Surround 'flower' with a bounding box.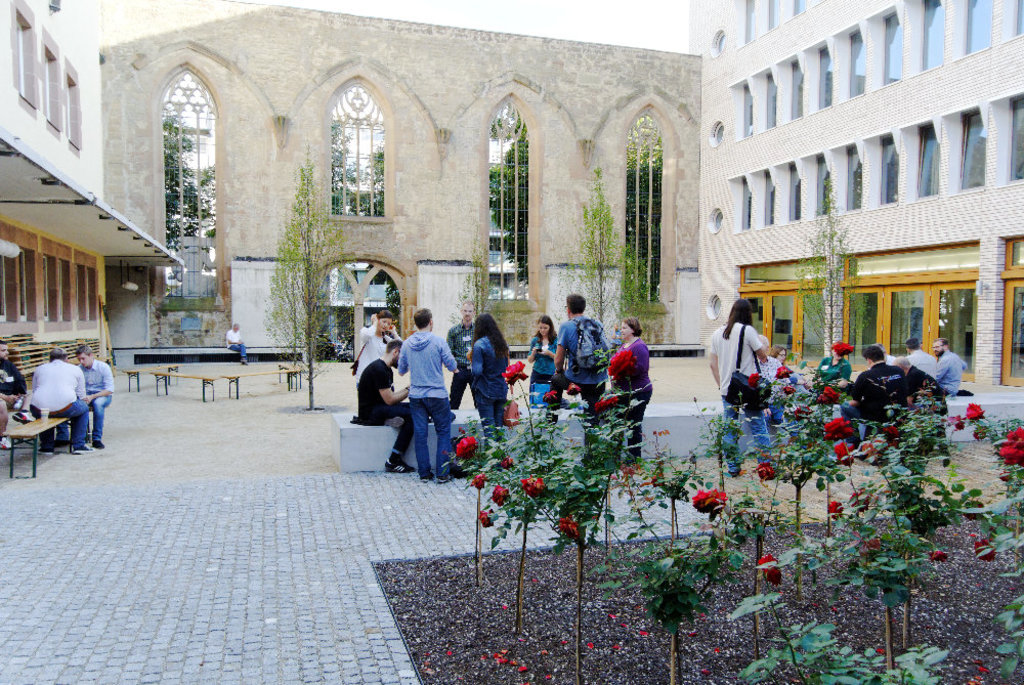
<bbox>828, 343, 859, 359</bbox>.
